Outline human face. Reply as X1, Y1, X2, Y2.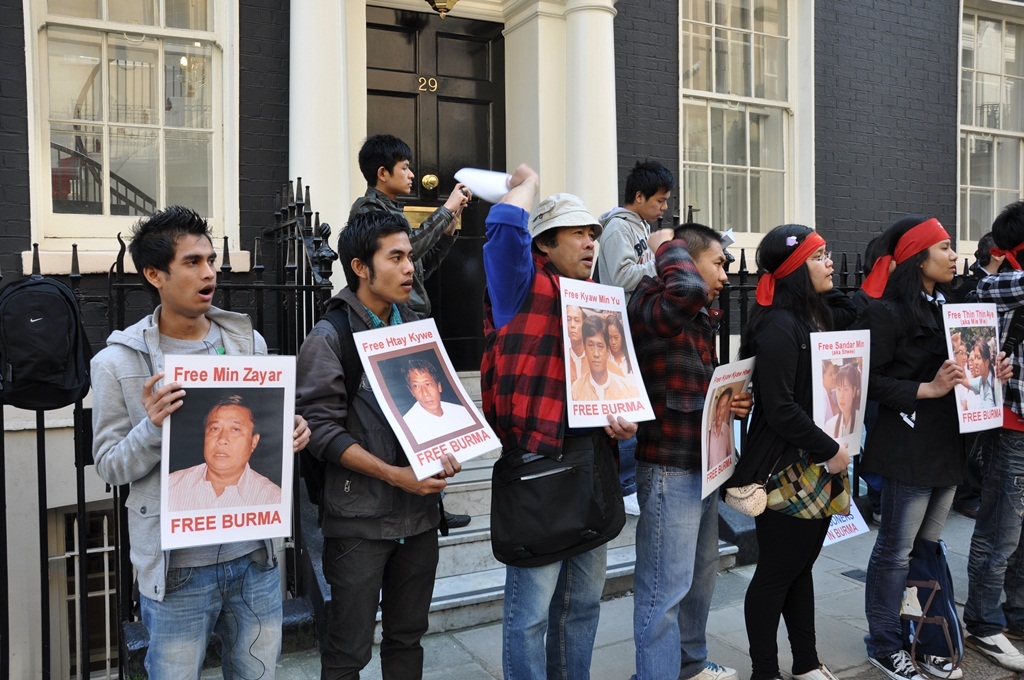
205, 409, 252, 467.
